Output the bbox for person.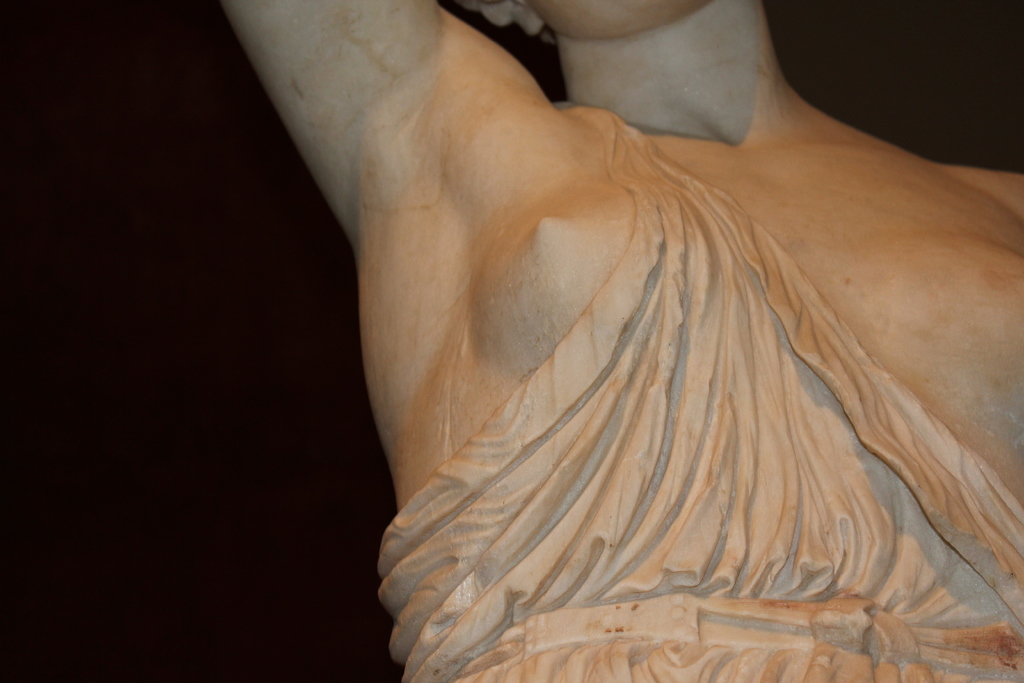
select_region(218, 0, 1023, 682).
